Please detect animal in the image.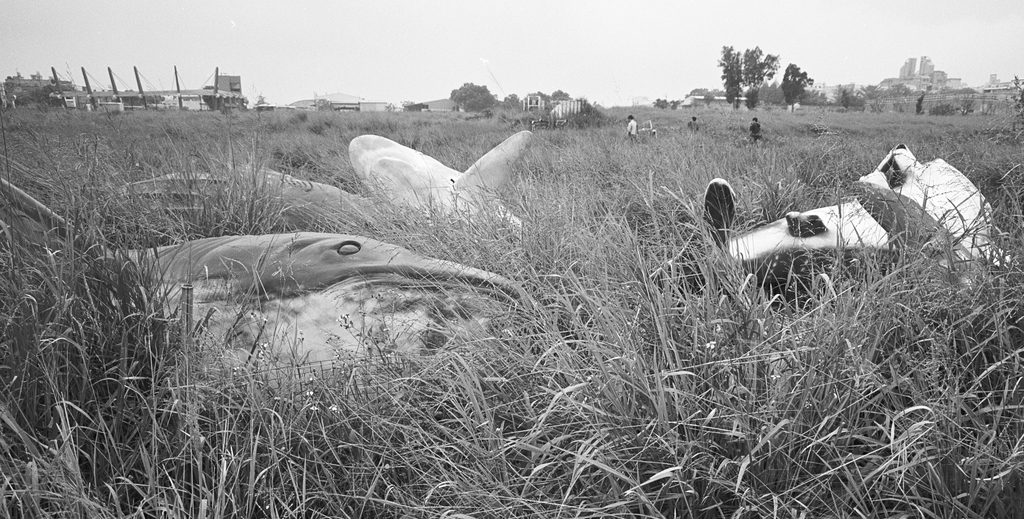
locate(0, 185, 531, 427).
